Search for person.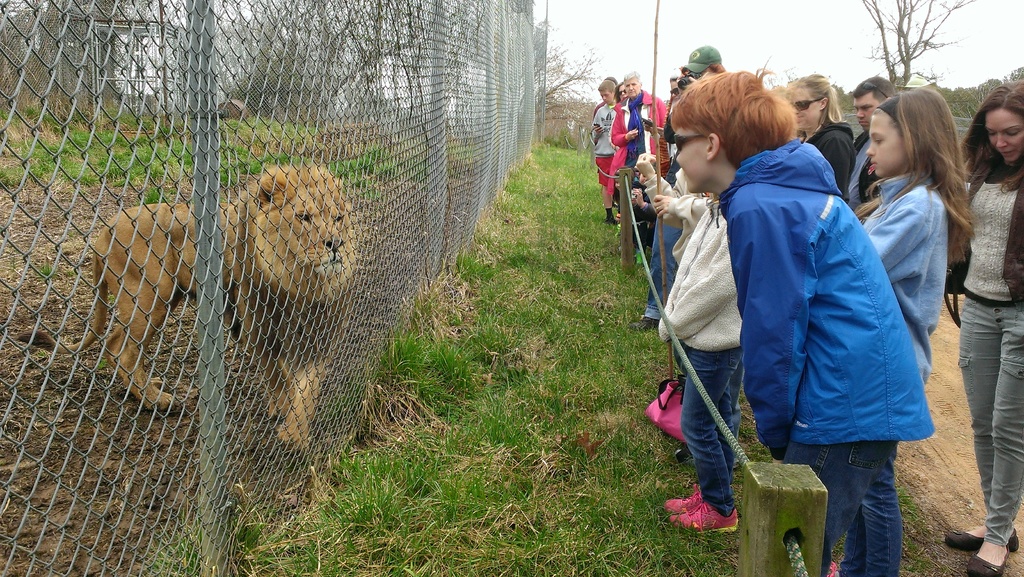
Found at {"x1": 785, "y1": 74, "x2": 854, "y2": 206}.
